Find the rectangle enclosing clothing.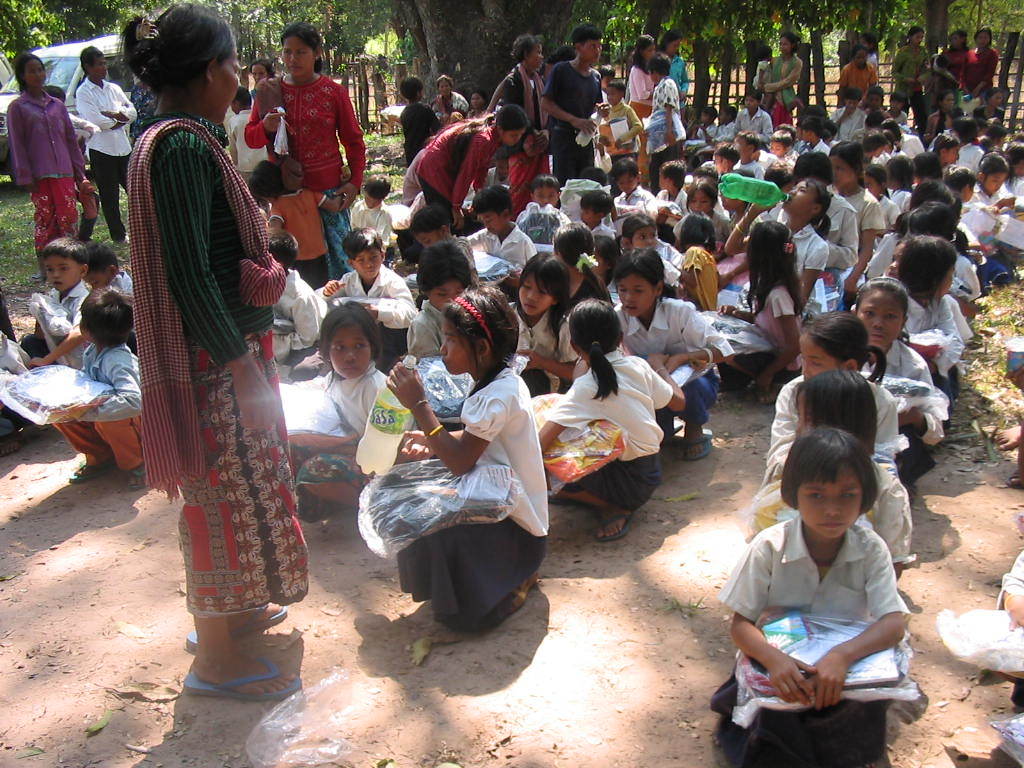
{"left": 907, "top": 302, "right": 967, "bottom": 403}.
